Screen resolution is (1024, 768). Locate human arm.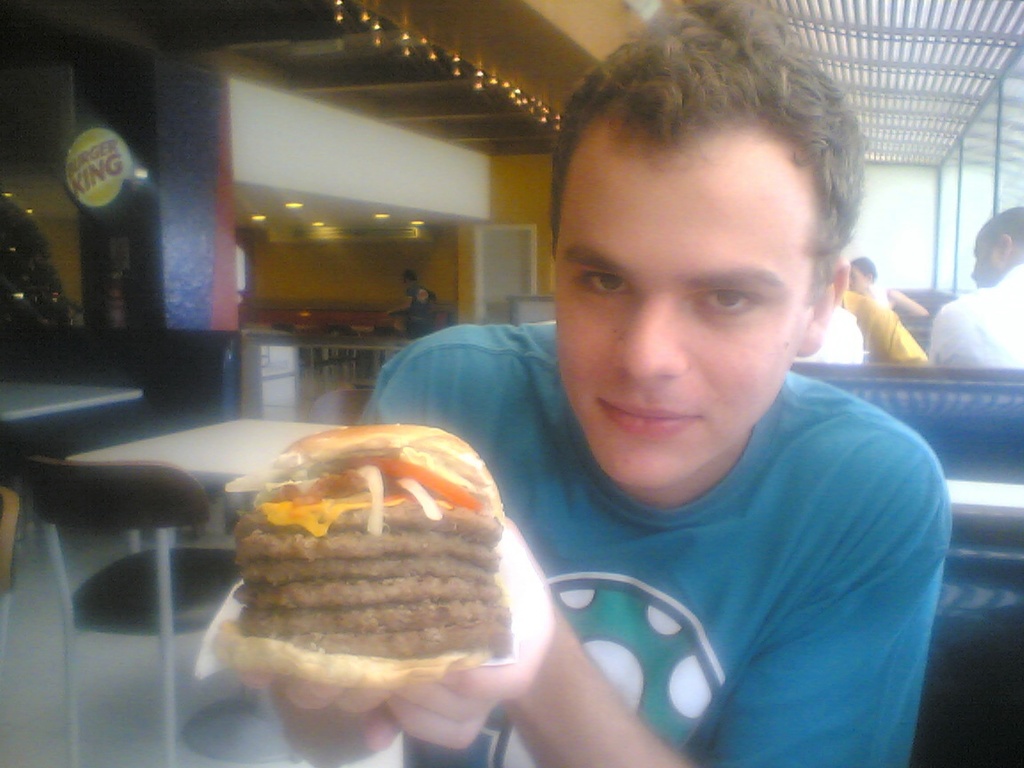
x1=250 y1=659 x2=420 y2=767.
